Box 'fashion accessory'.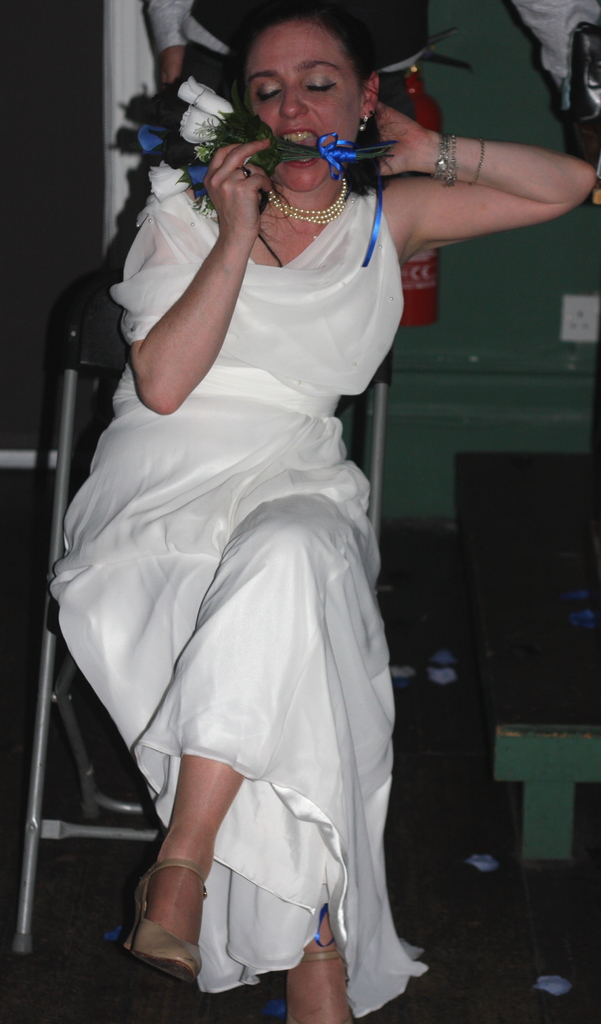
<bbox>303, 956, 339, 966</bbox>.
